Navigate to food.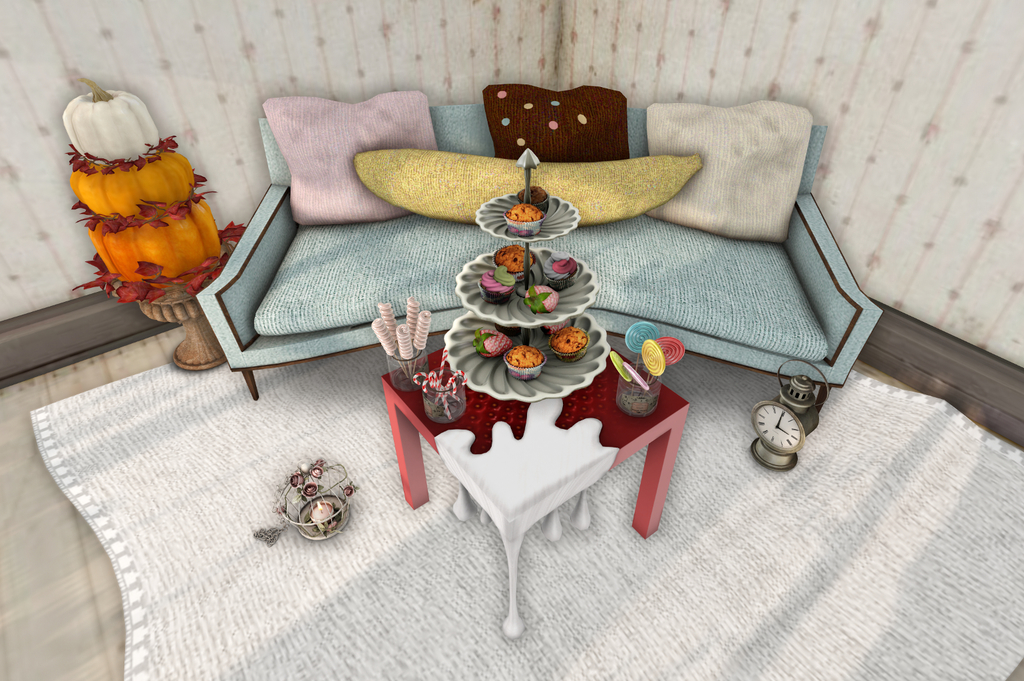
Navigation target: detection(472, 327, 512, 356).
